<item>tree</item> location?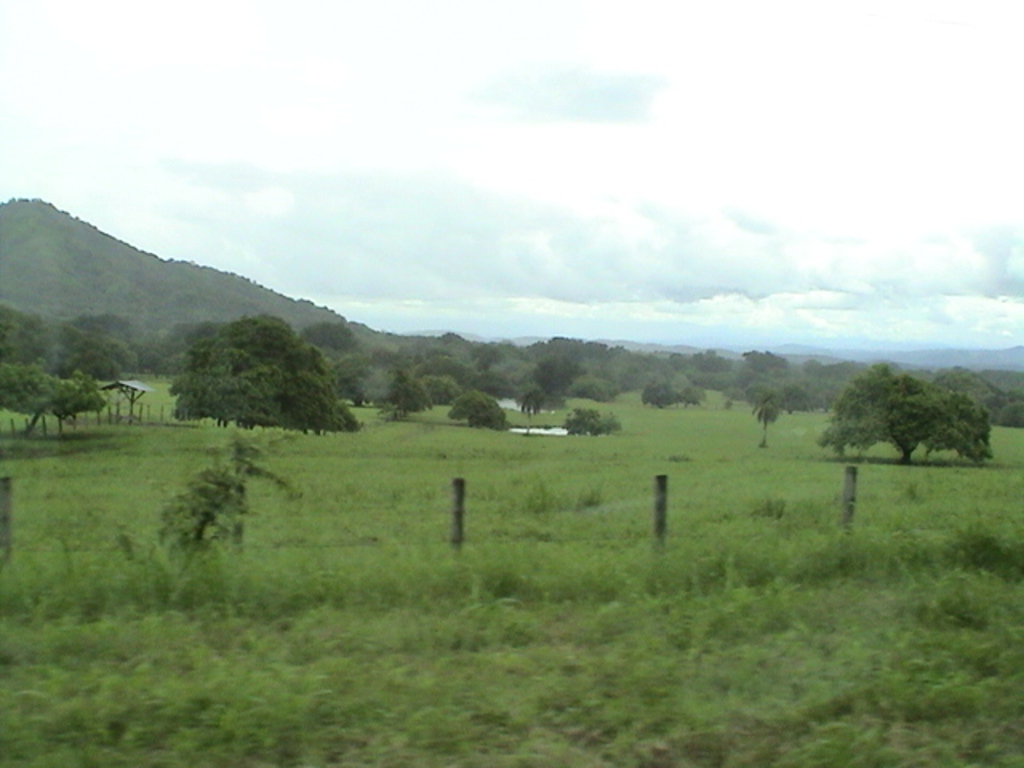
locate(278, 344, 358, 438)
